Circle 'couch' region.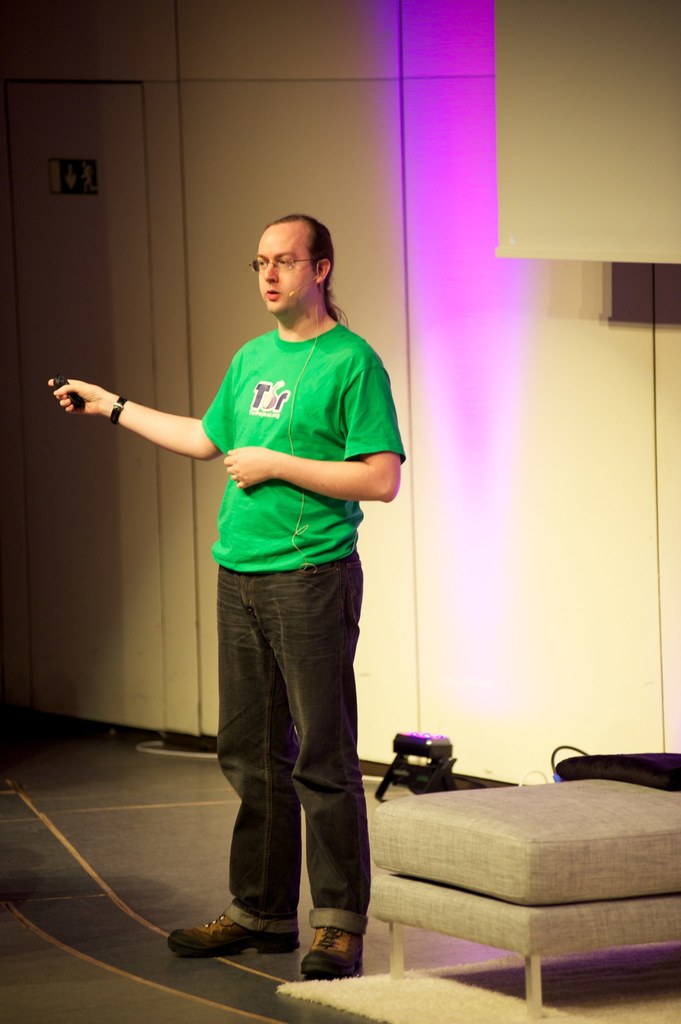
Region: Rect(364, 780, 680, 1018).
